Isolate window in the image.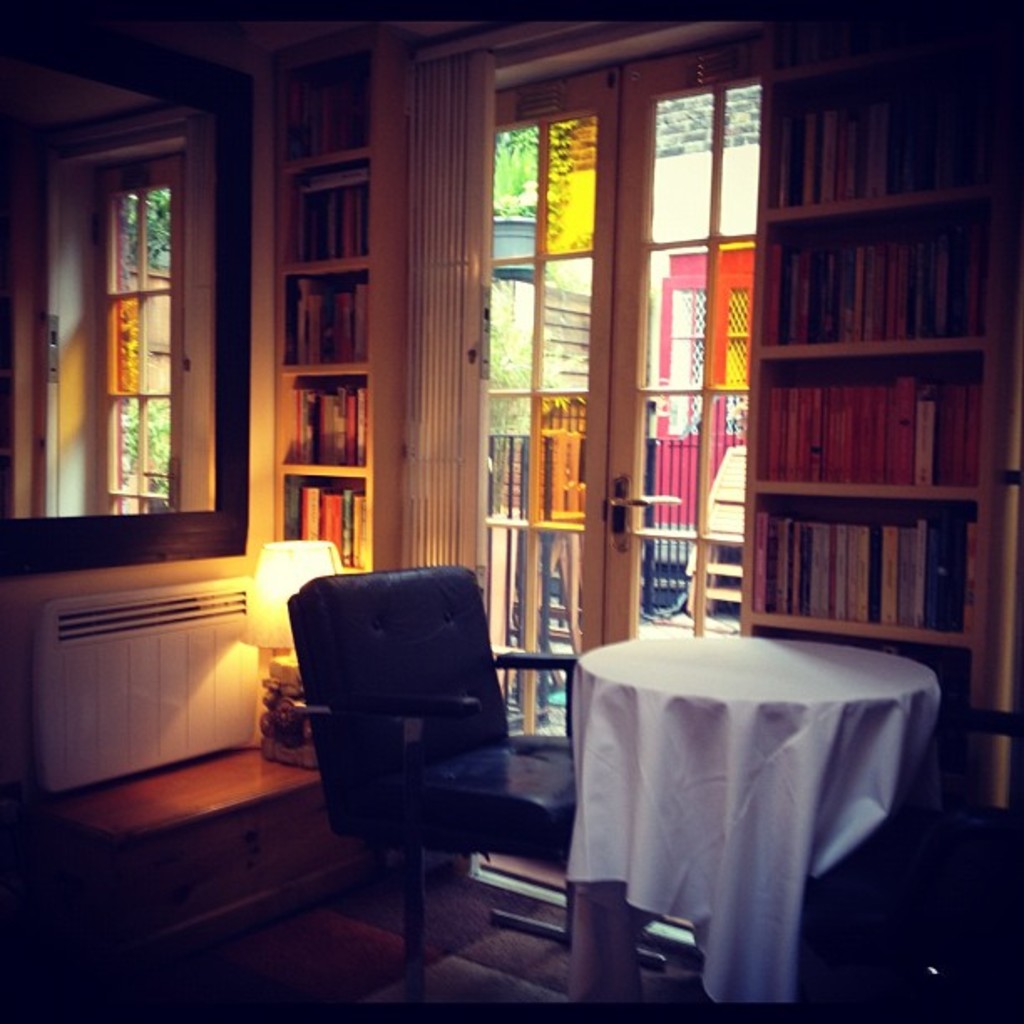
Isolated region: detection(55, 127, 206, 515).
